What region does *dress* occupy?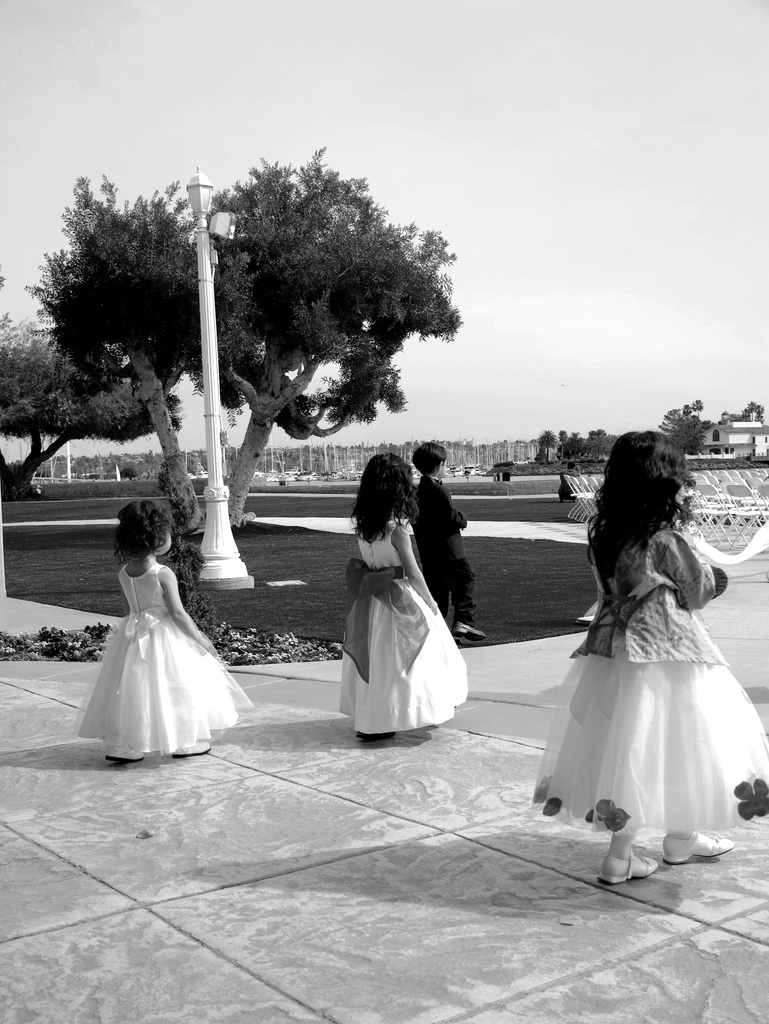
x1=337 y1=513 x2=466 y2=737.
